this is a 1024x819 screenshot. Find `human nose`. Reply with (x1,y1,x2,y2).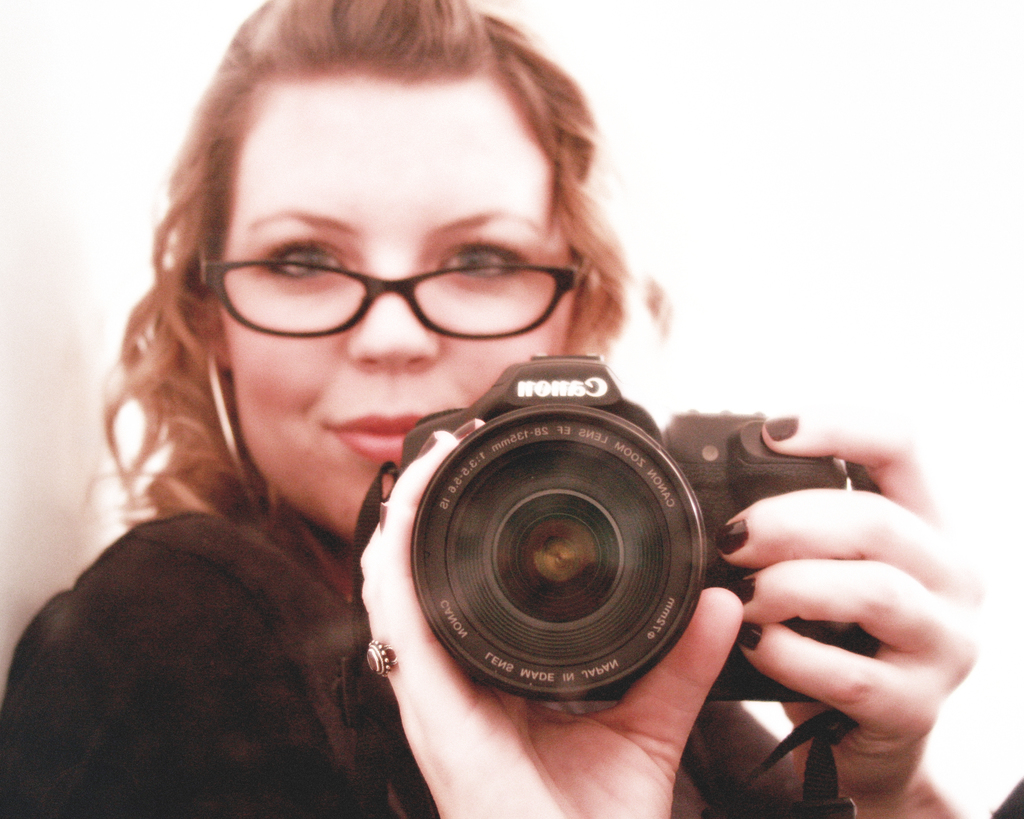
(346,290,438,374).
